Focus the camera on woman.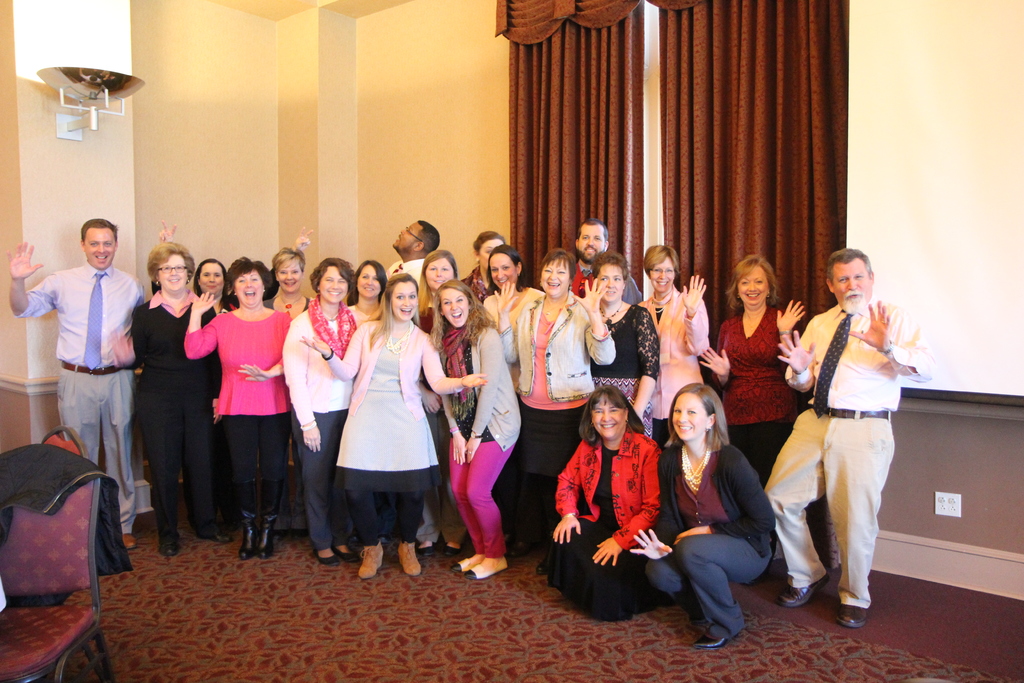
Focus region: select_region(428, 278, 522, 579).
